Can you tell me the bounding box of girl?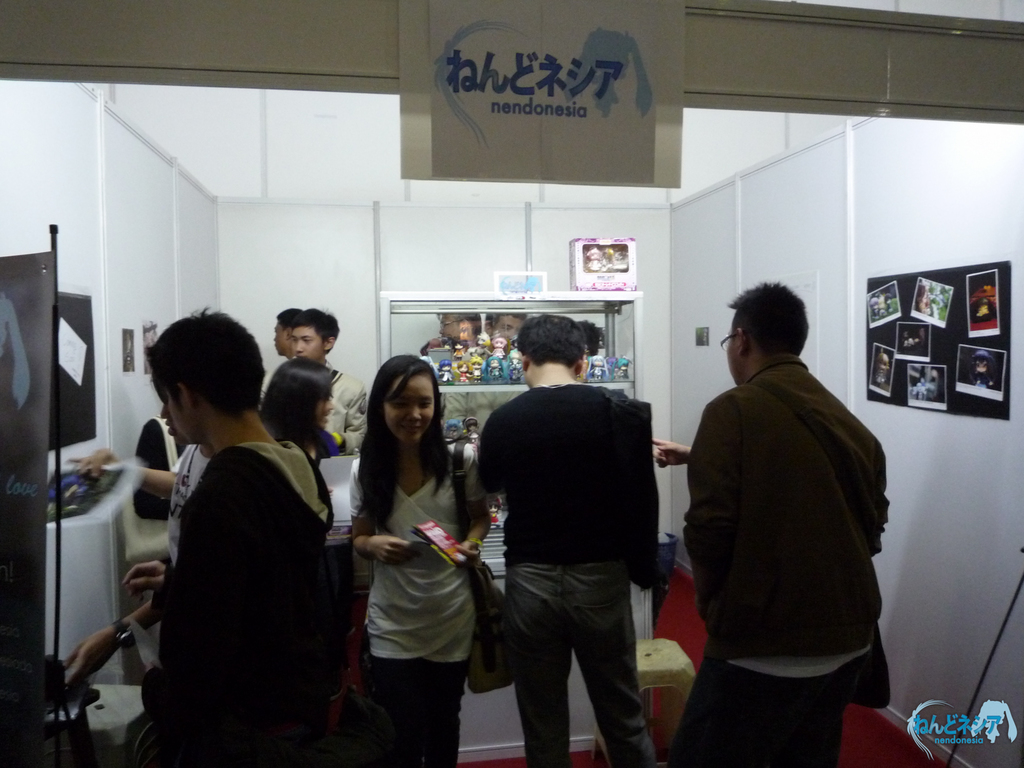
BBox(342, 352, 492, 767).
